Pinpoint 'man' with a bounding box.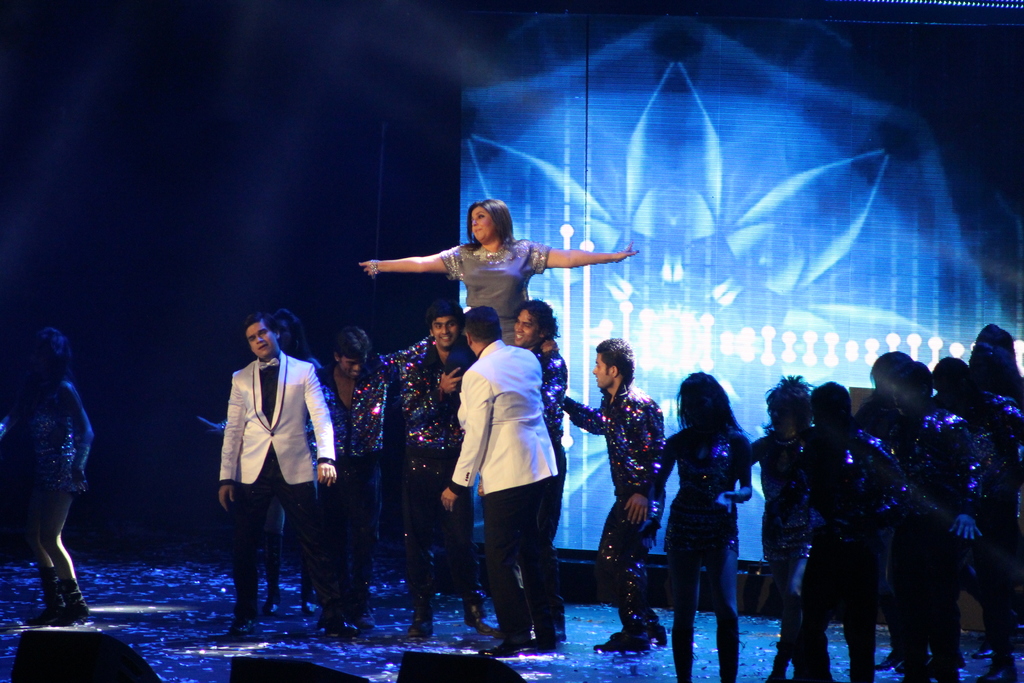
316, 326, 435, 632.
